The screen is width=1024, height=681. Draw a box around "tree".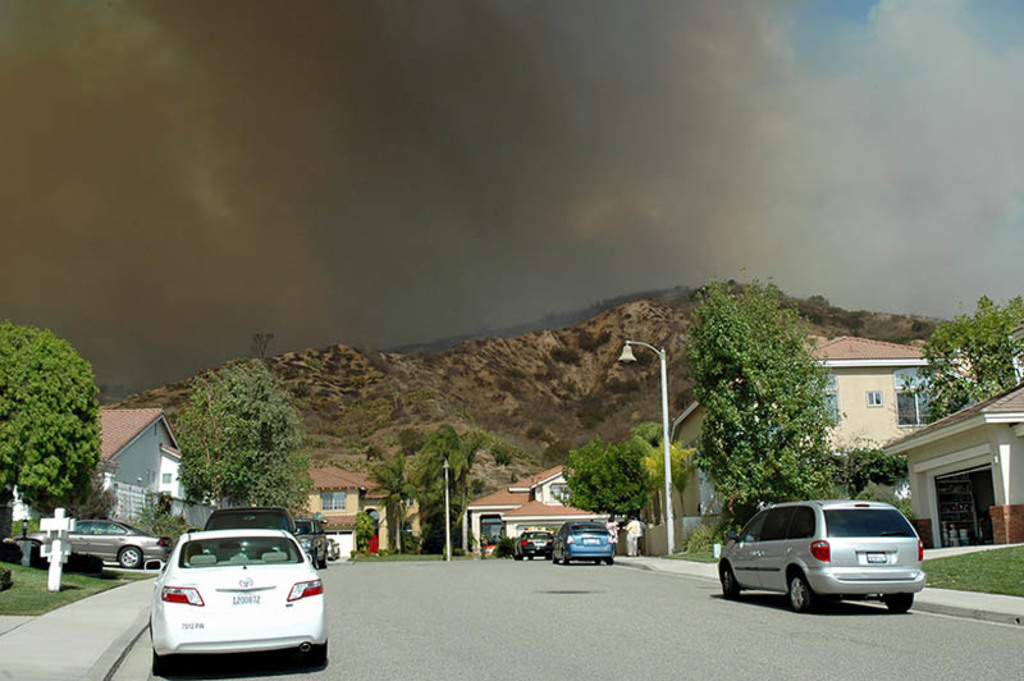
[left=676, top=274, right=838, bottom=562].
